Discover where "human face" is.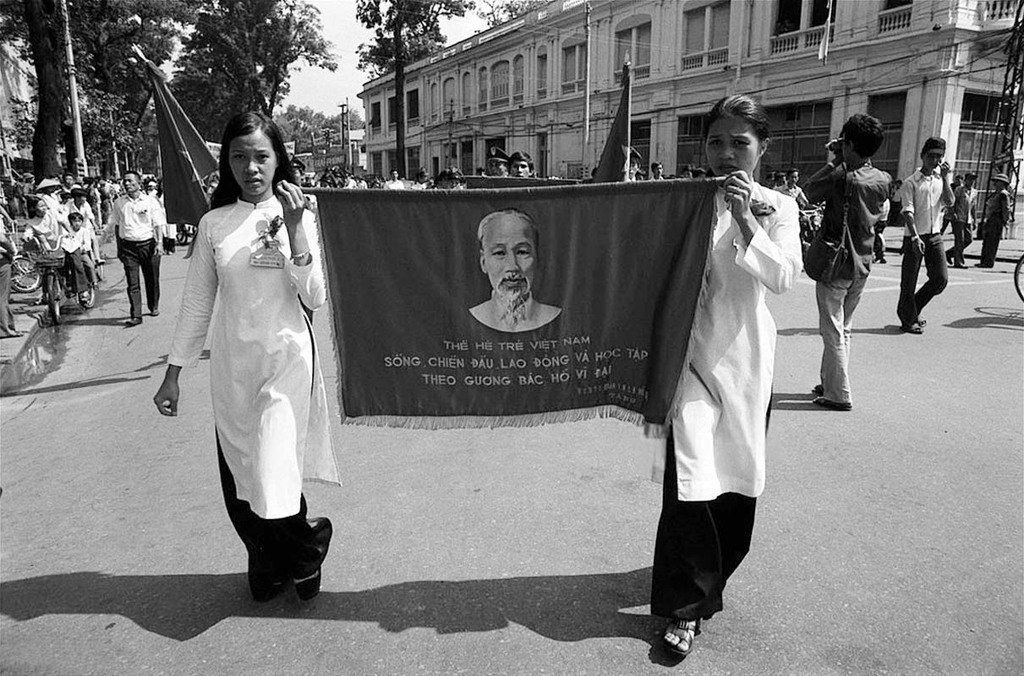
Discovered at {"left": 923, "top": 149, "right": 941, "bottom": 172}.
